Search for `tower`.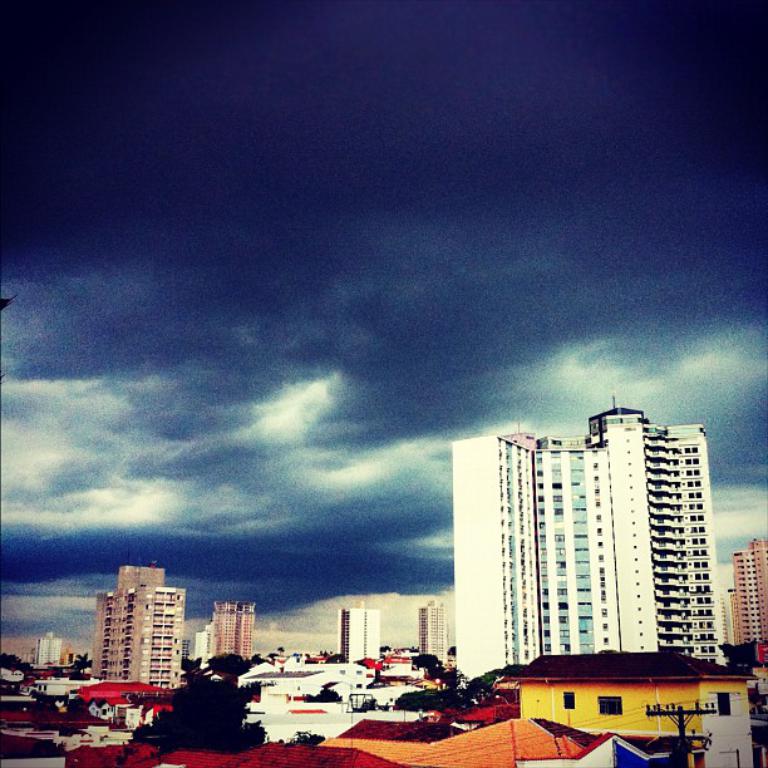
Found at select_region(334, 589, 387, 663).
